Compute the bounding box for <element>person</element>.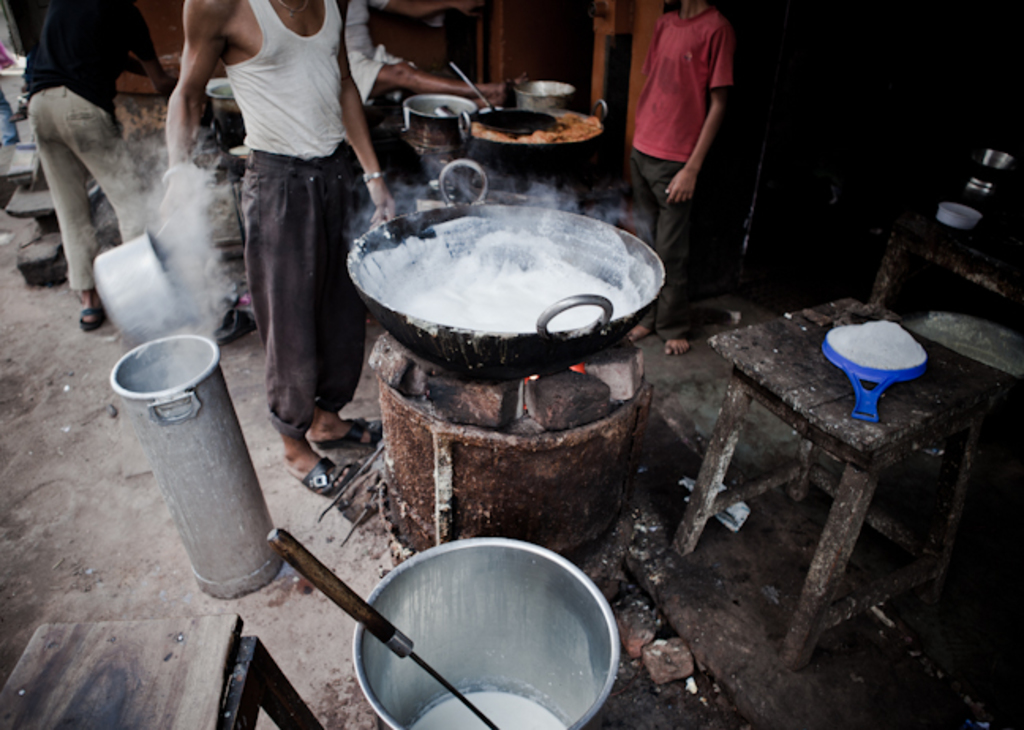
(x1=22, y1=0, x2=174, y2=333).
